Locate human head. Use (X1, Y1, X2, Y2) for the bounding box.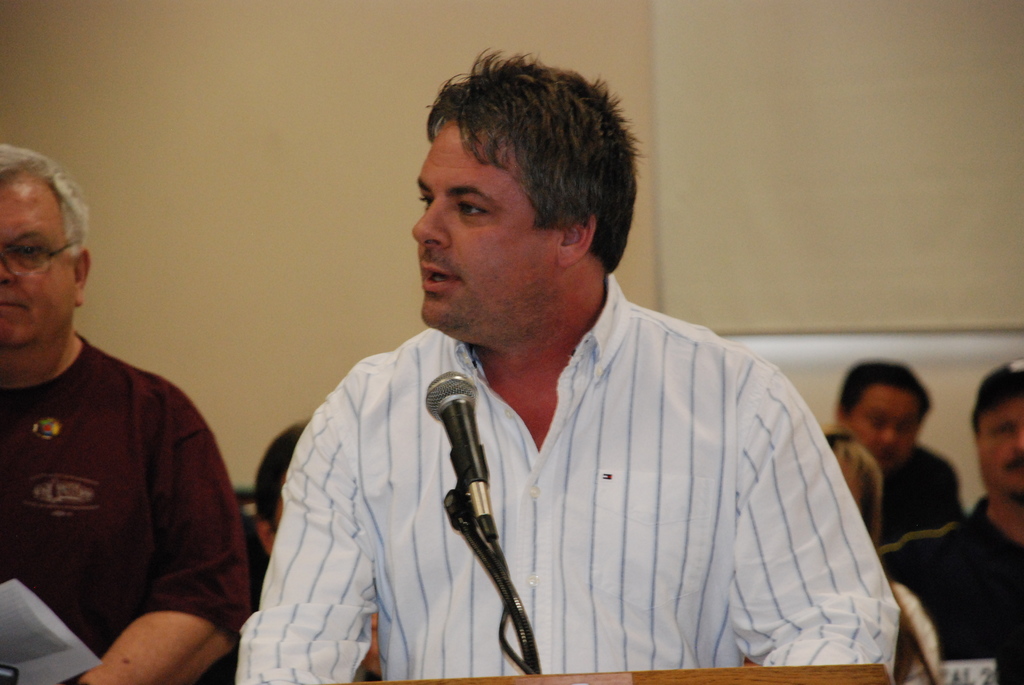
(253, 407, 312, 556).
